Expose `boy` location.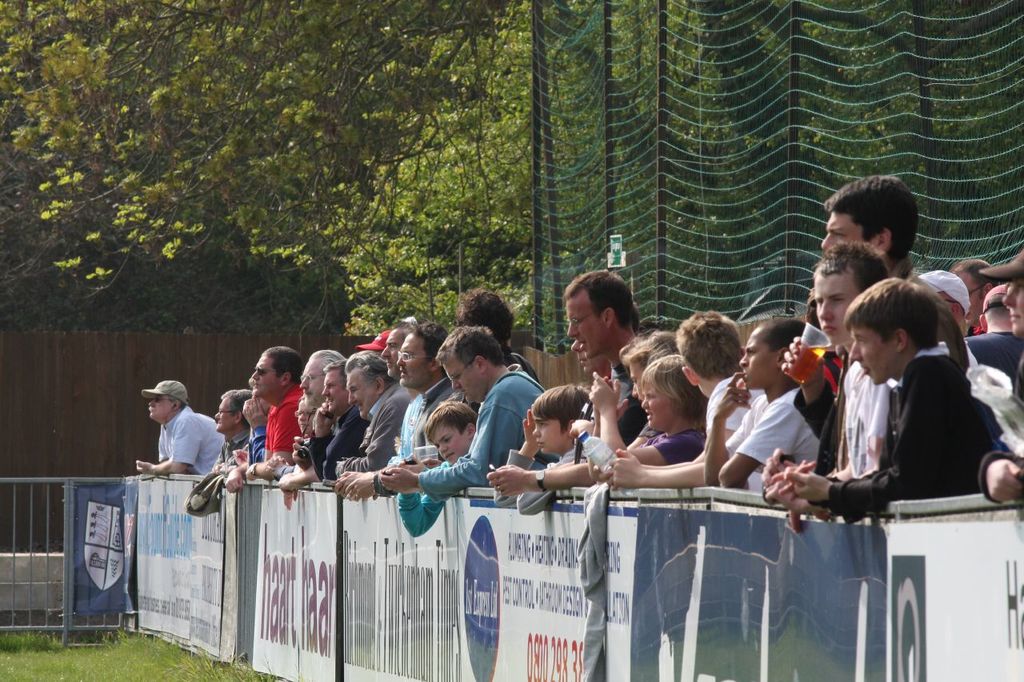
Exposed at bbox=[795, 261, 1006, 536].
